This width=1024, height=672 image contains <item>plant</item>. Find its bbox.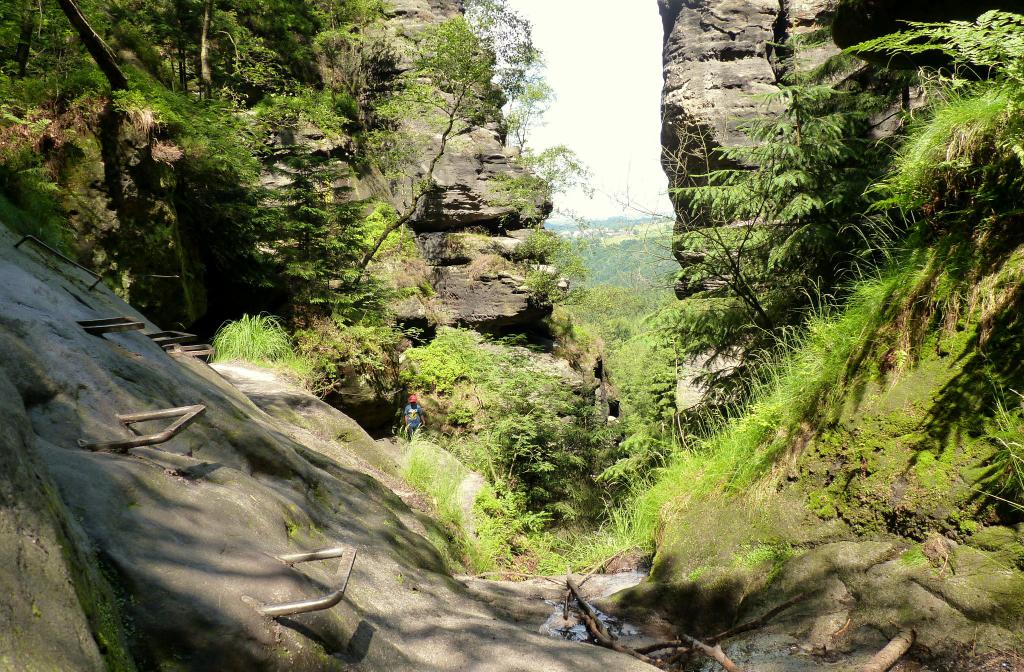
(x1=201, y1=308, x2=294, y2=378).
